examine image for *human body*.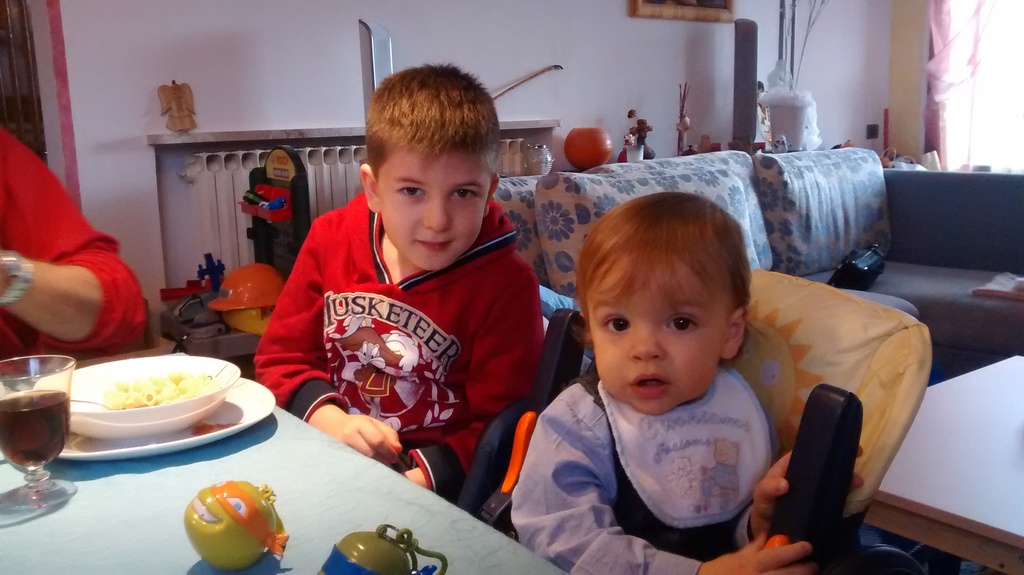
Examination result: <bbox>486, 147, 909, 573</bbox>.
